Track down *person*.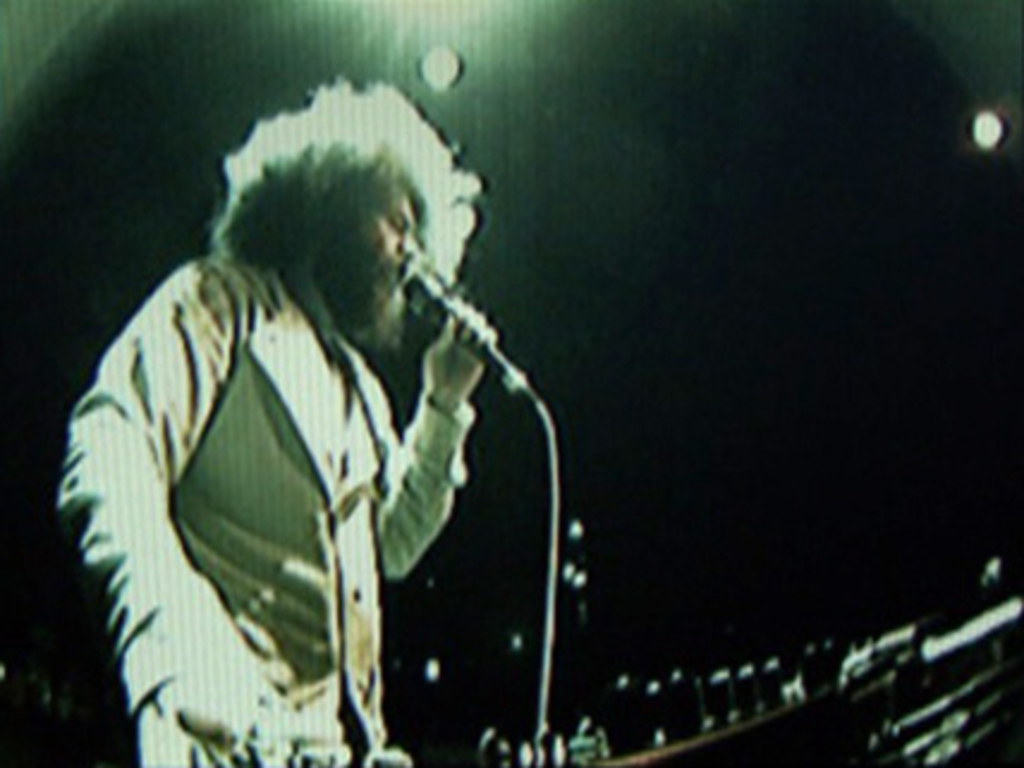
Tracked to (53,74,495,766).
